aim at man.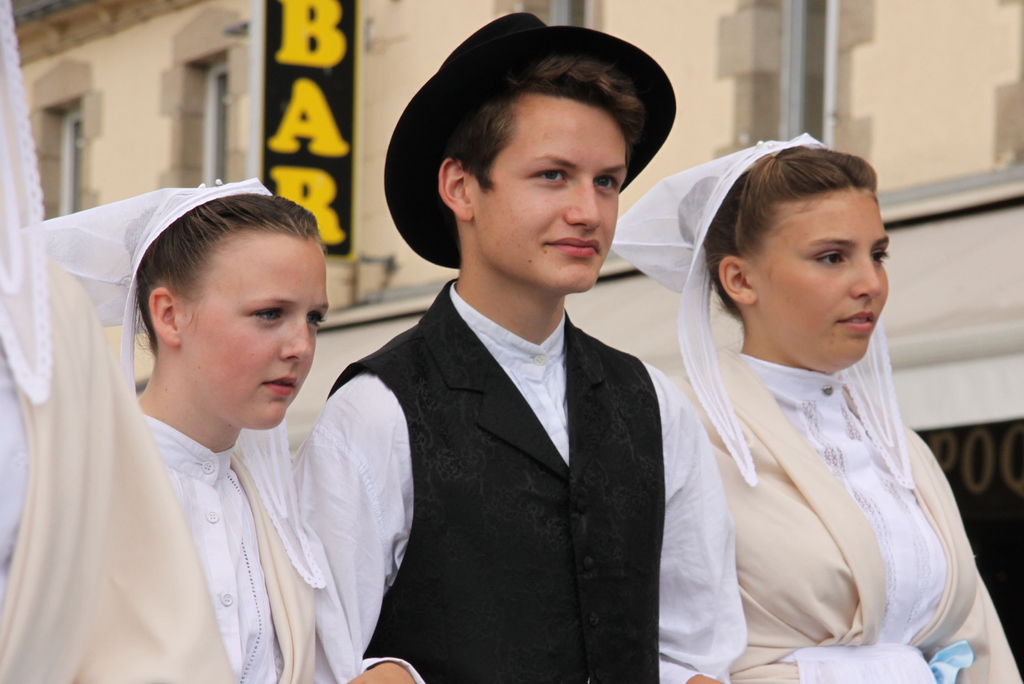
Aimed at {"left": 284, "top": 57, "right": 709, "bottom": 683}.
